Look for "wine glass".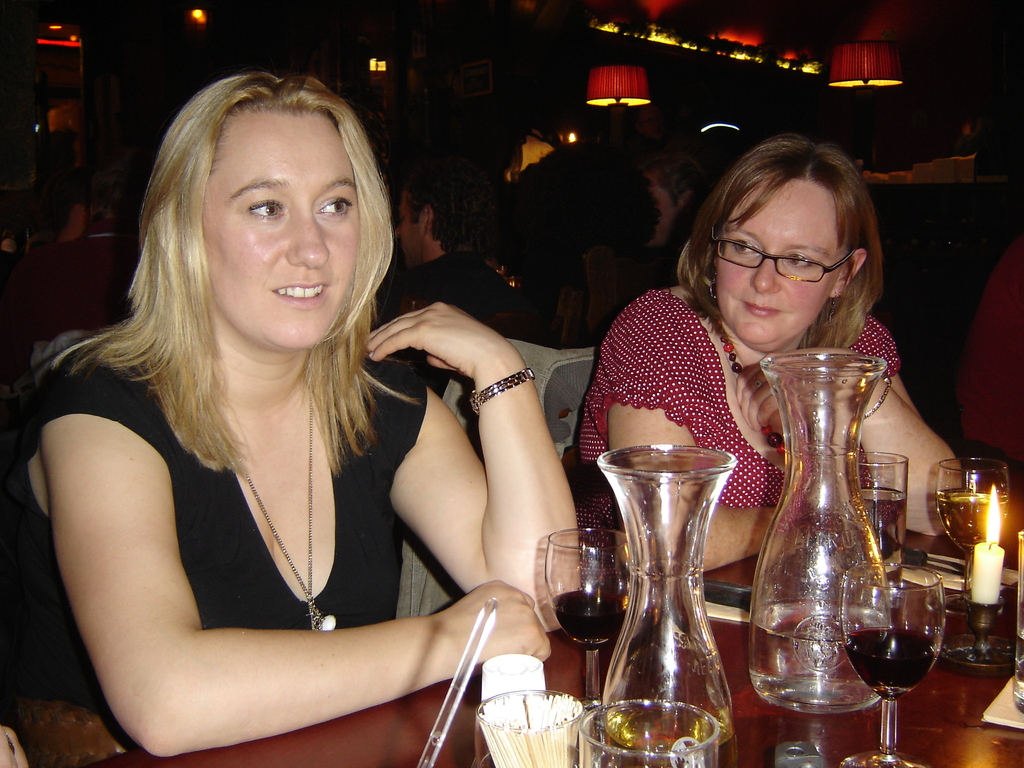
Found: (x1=842, y1=564, x2=941, y2=767).
